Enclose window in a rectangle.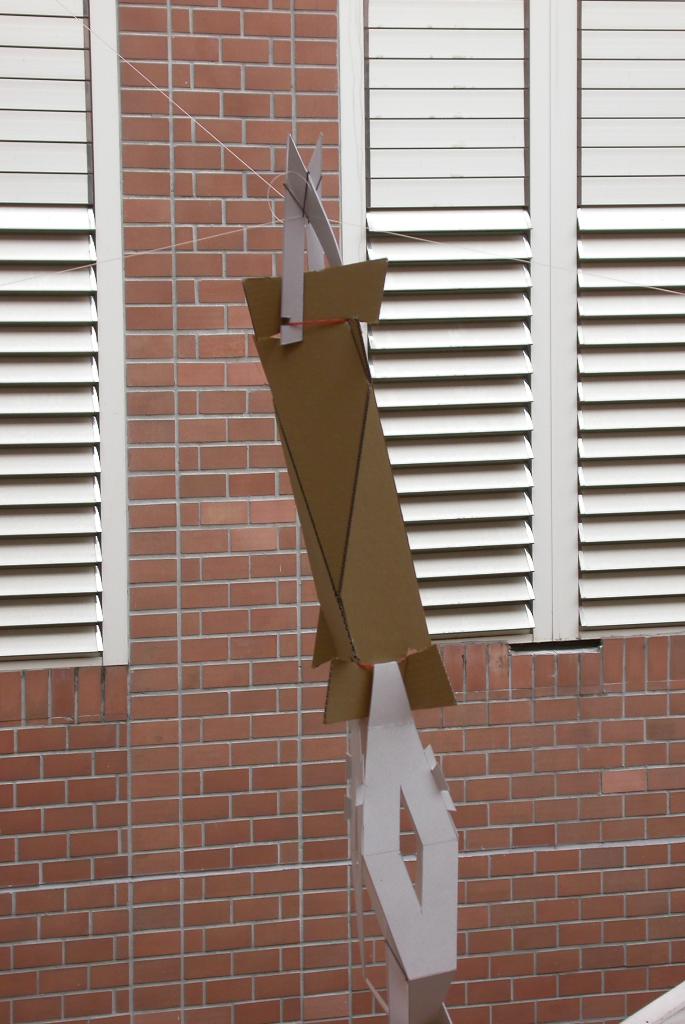
region(325, 0, 684, 642).
